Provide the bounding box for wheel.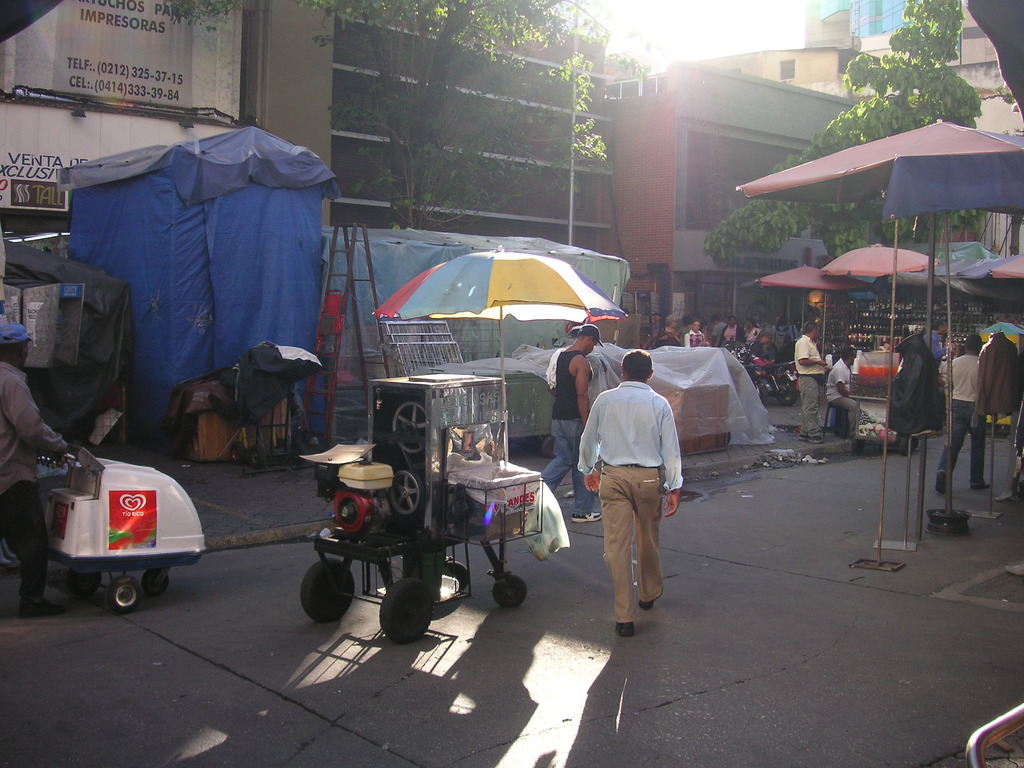
region(291, 439, 307, 468).
